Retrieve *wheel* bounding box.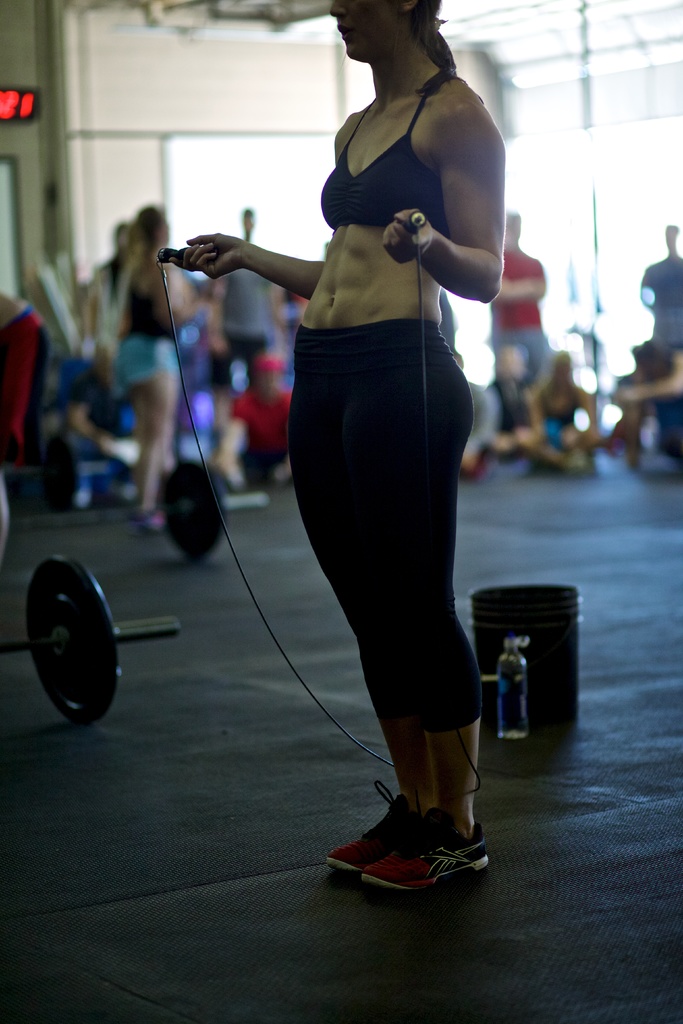
Bounding box: BBox(156, 456, 227, 559).
